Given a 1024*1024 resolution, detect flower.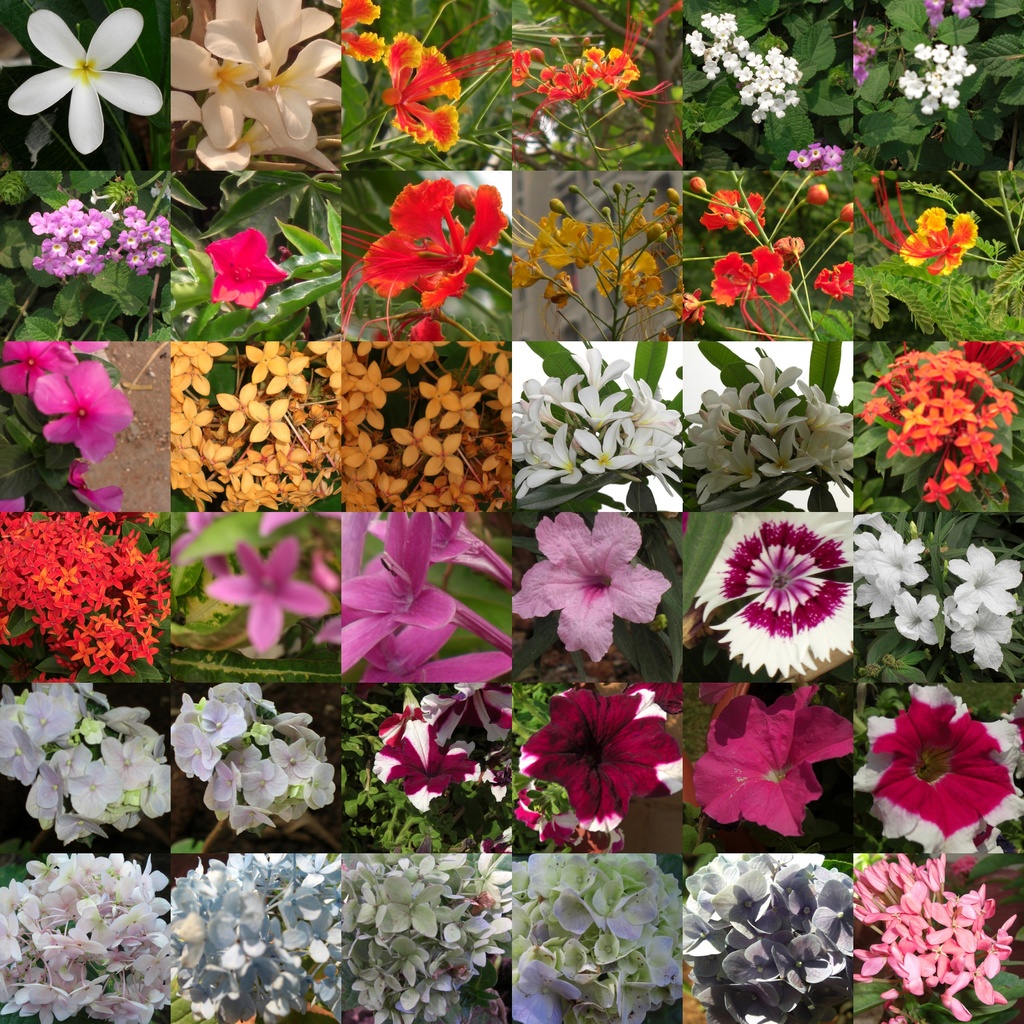
bbox=[735, 39, 800, 127].
